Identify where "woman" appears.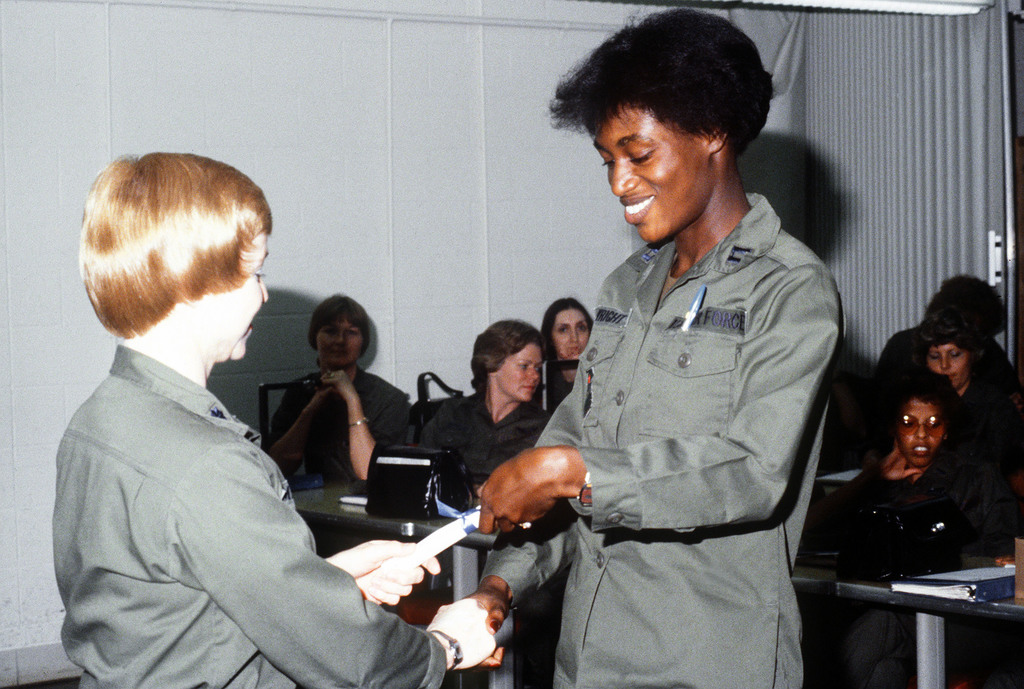
Appears at x1=476, y1=2, x2=840, y2=688.
